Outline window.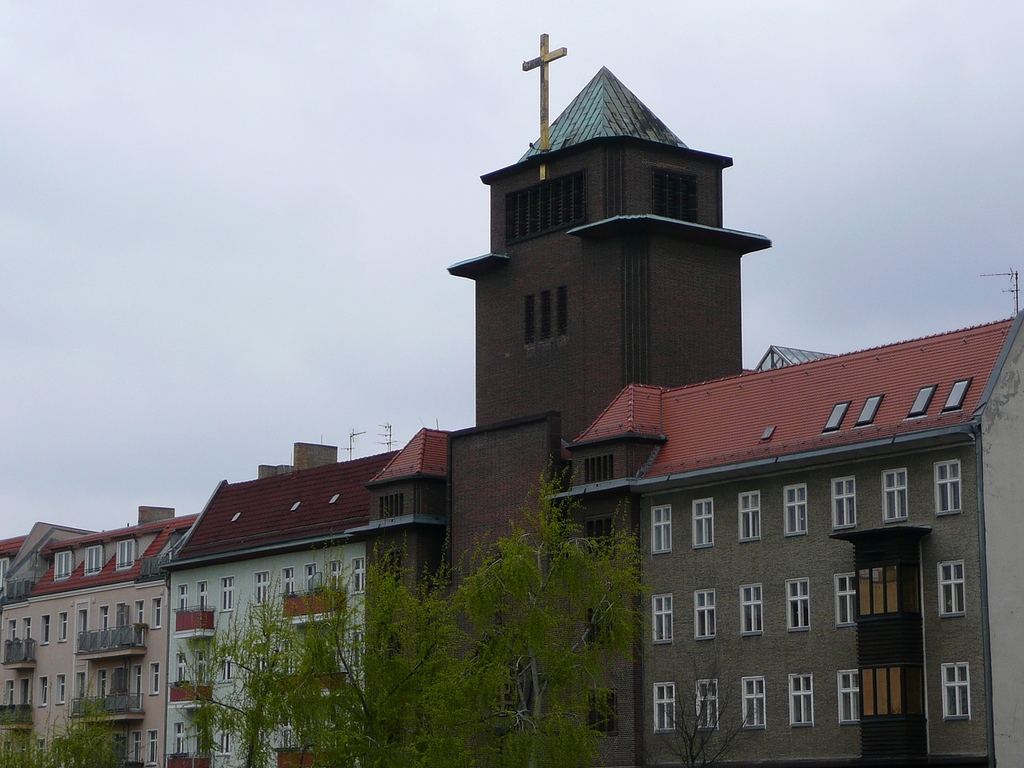
Outline: detection(946, 378, 970, 413).
